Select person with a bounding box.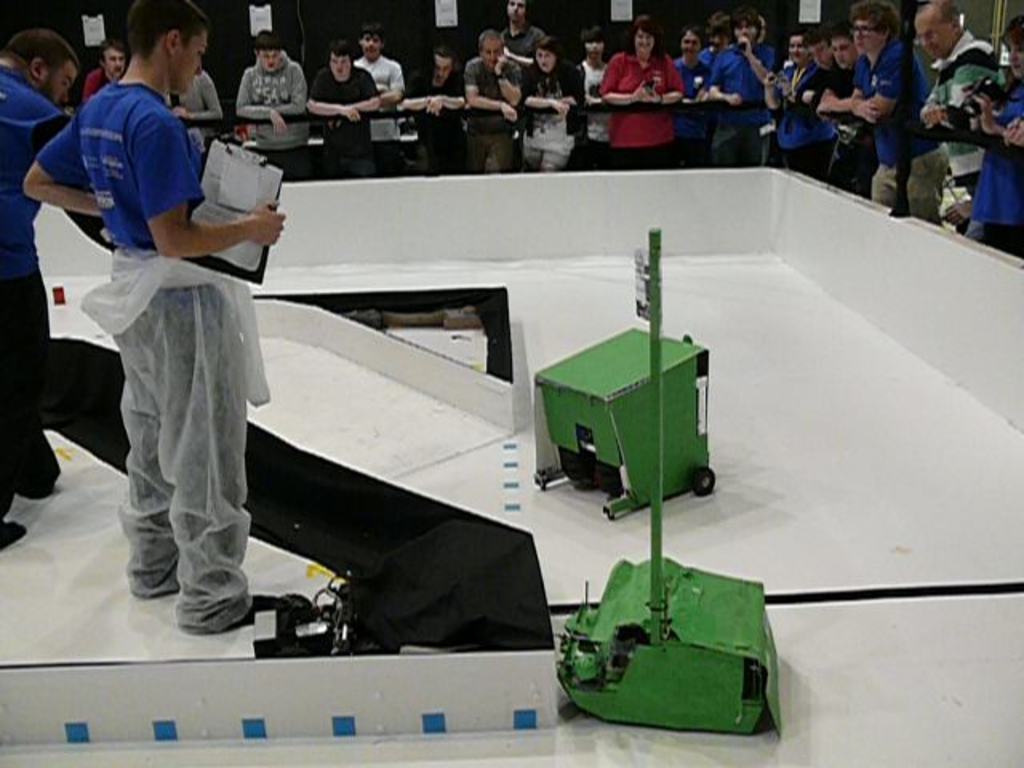
box(0, 21, 85, 547).
